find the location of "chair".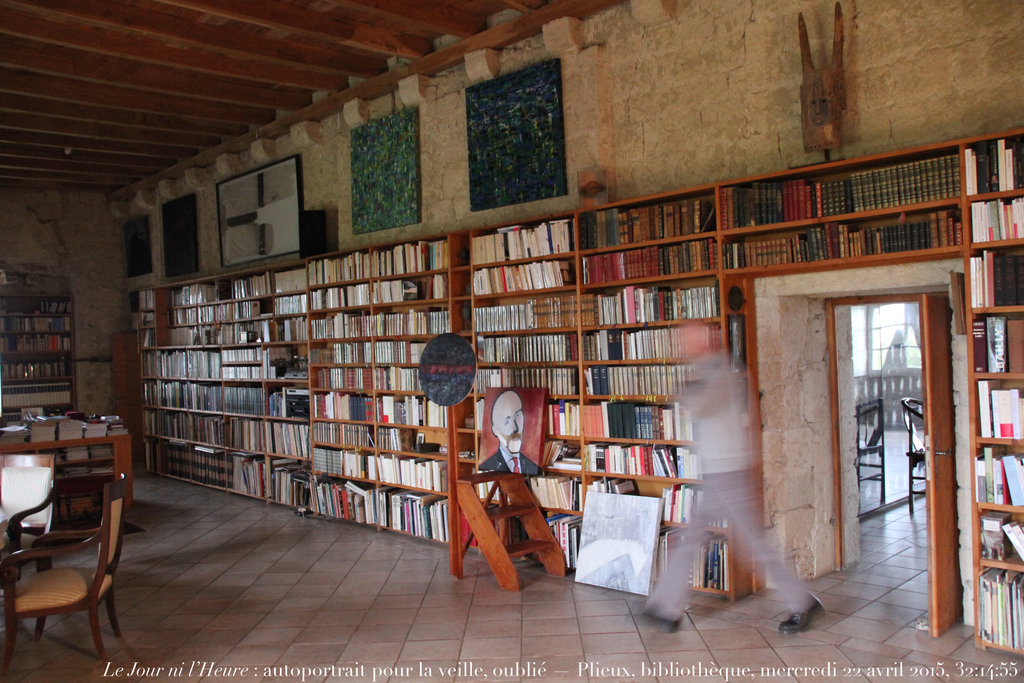
Location: pyautogui.locateOnScreen(900, 399, 927, 506).
